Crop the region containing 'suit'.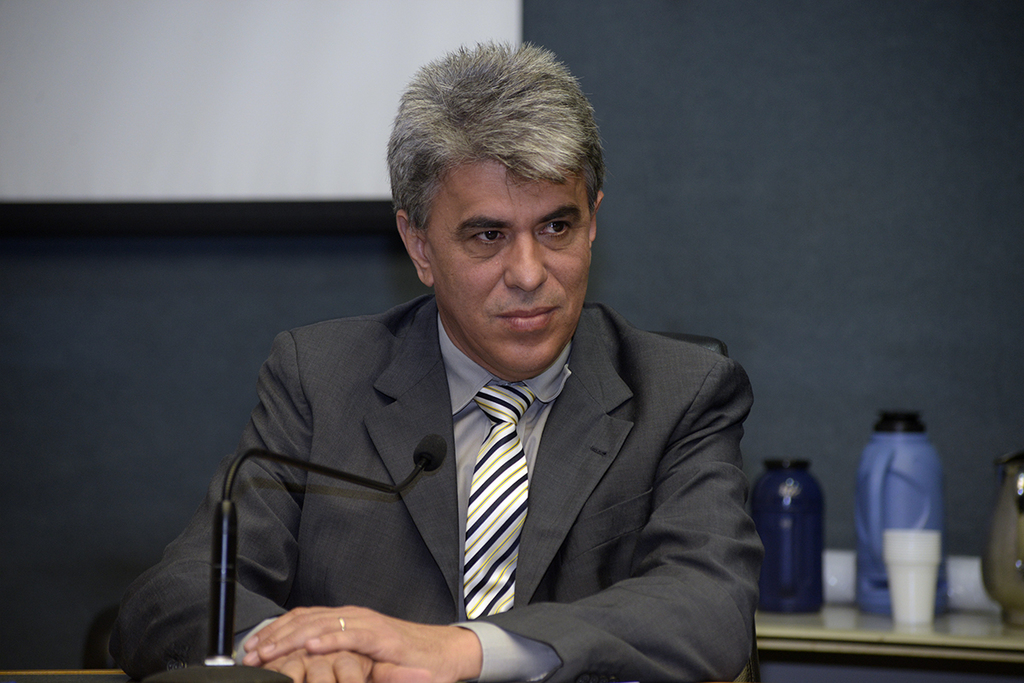
Crop region: 169, 260, 786, 657.
